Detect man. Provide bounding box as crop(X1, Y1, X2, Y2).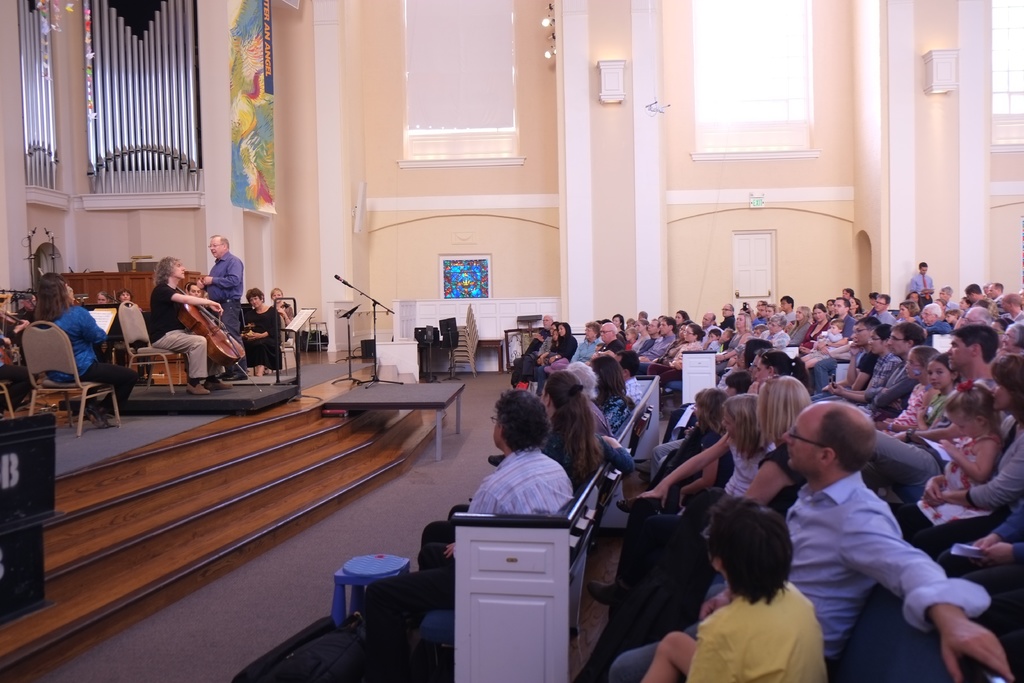
crop(612, 347, 644, 401).
